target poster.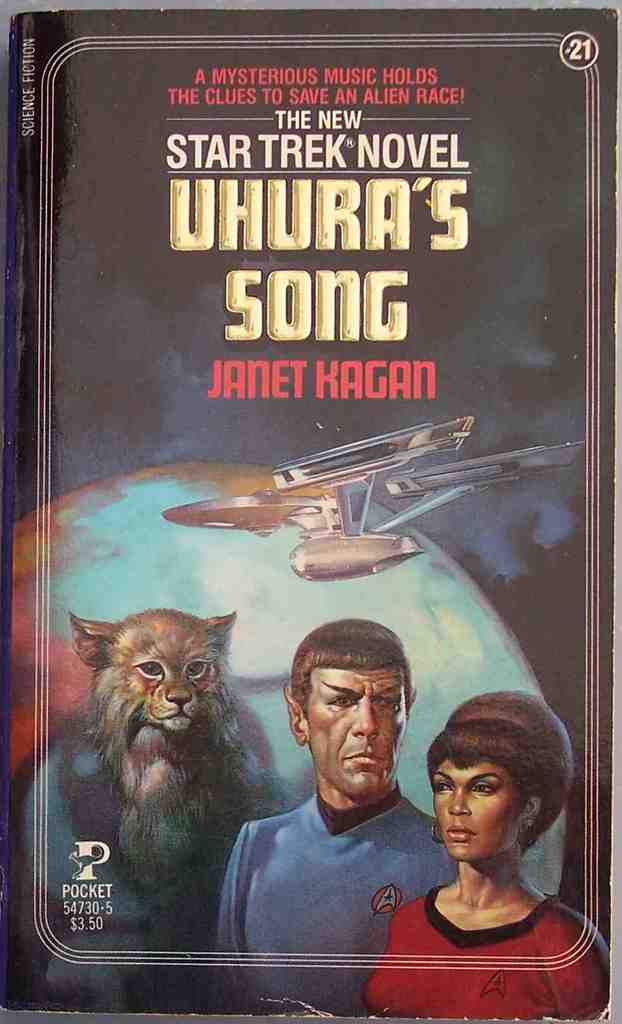
Target region: x1=0, y1=0, x2=621, y2=1023.
